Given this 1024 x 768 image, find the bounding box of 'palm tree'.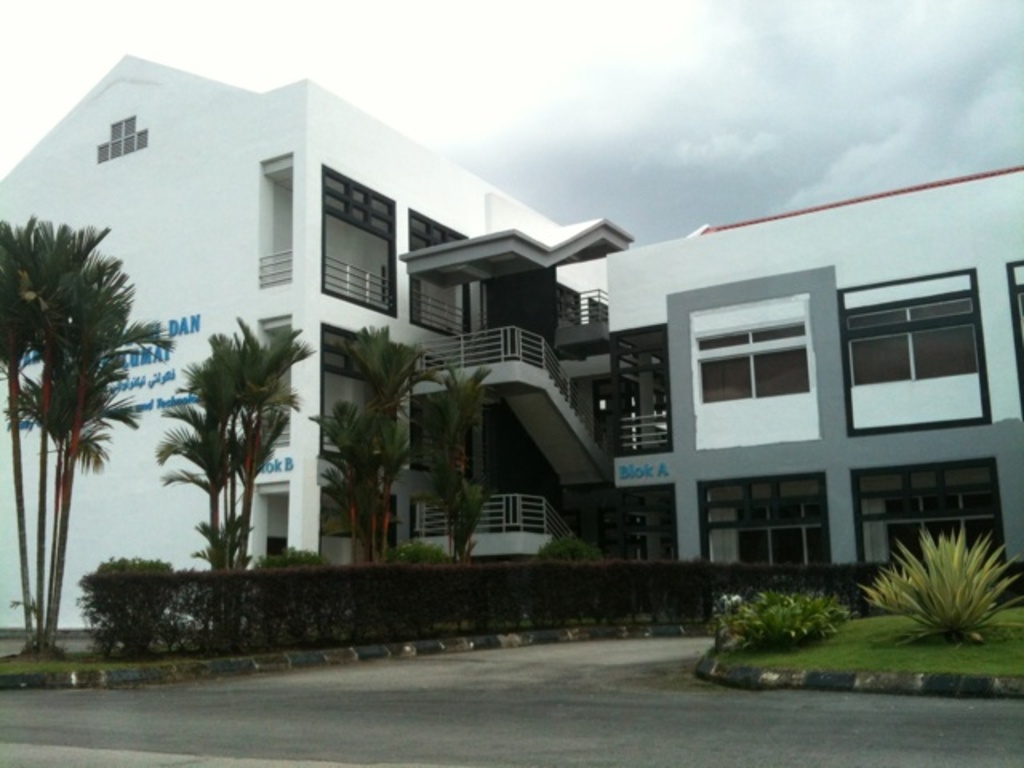
box=[336, 326, 446, 560].
